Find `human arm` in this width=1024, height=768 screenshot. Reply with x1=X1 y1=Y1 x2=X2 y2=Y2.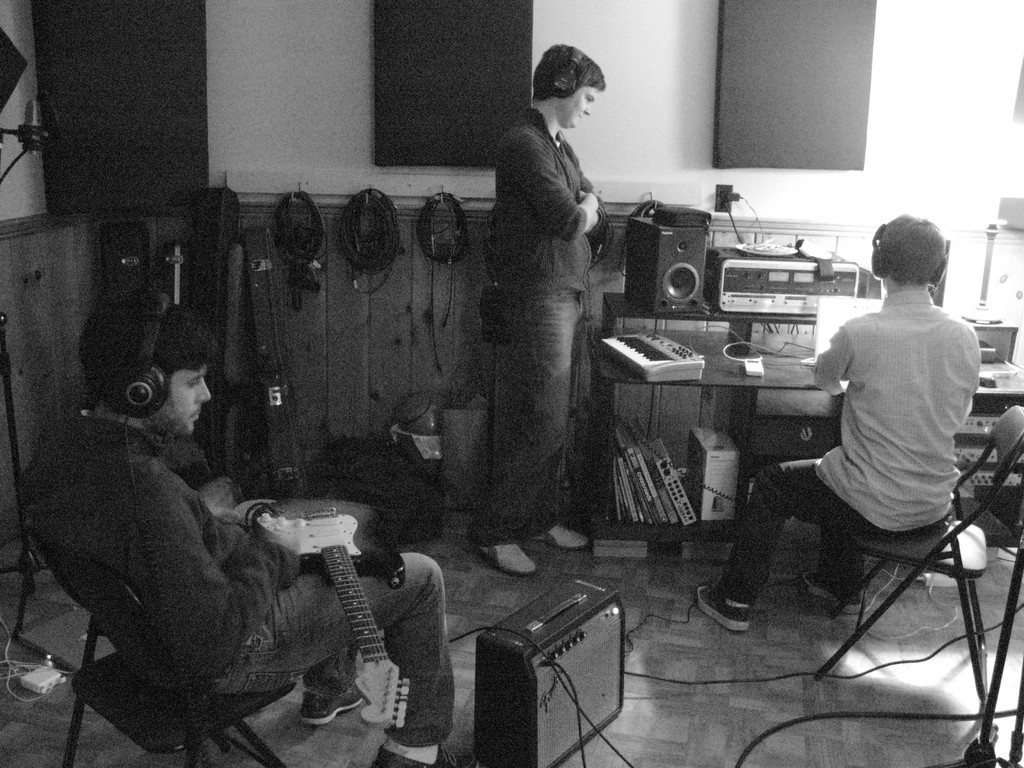
x1=125 y1=471 x2=310 y2=681.
